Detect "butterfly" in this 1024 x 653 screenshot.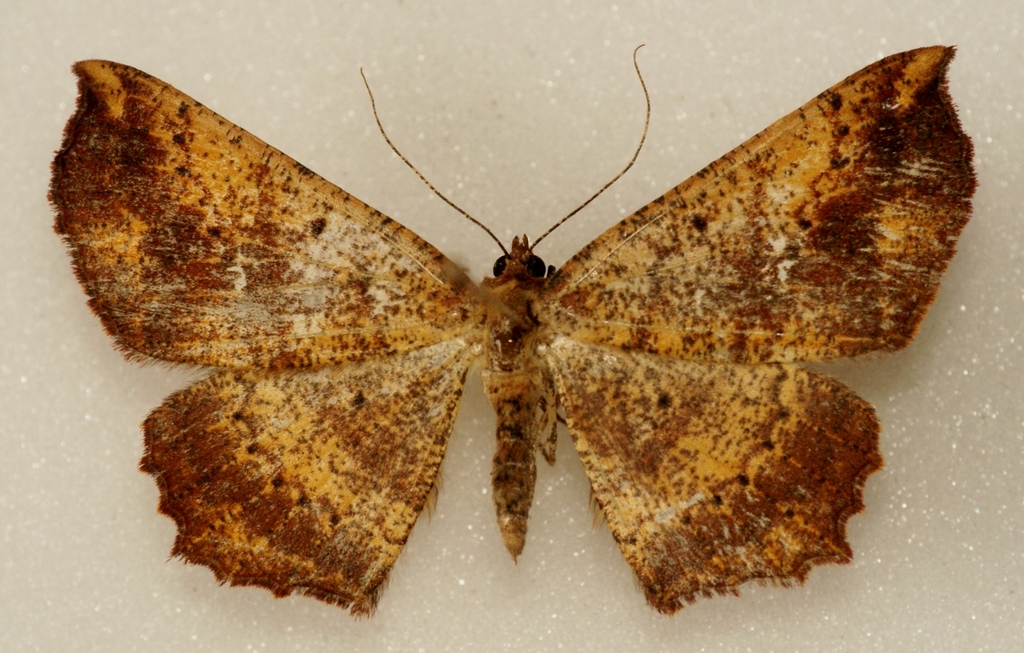
Detection: (62, 25, 956, 636).
